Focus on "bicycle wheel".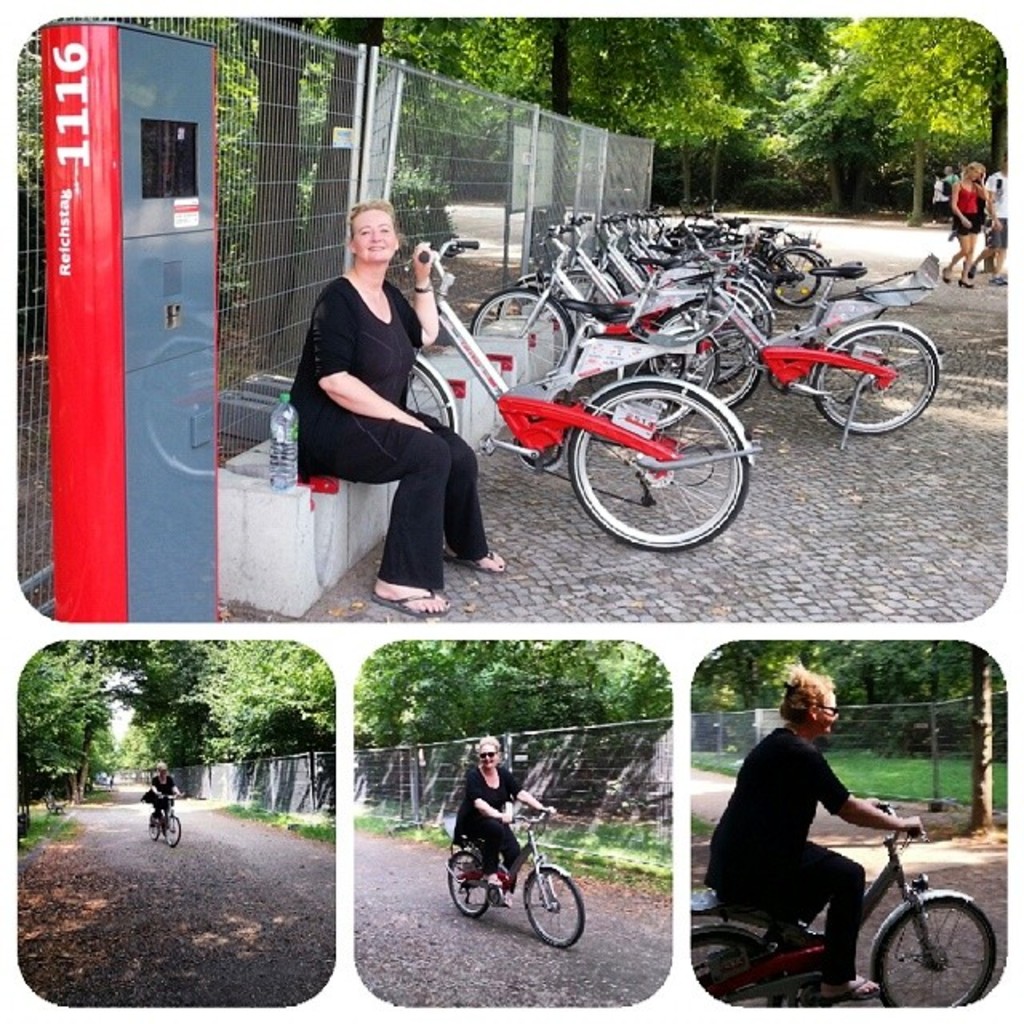
Focused at bbox(443, 846, 491, 915).
